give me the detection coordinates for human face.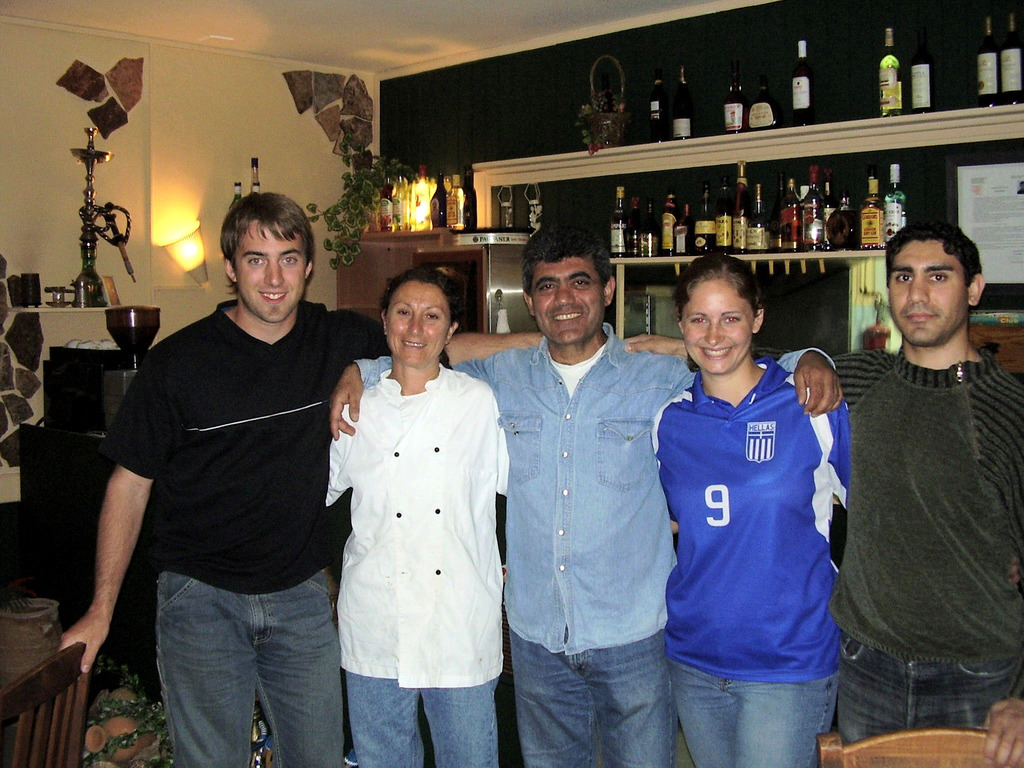
bbox=(683, 282, 753, 376).
